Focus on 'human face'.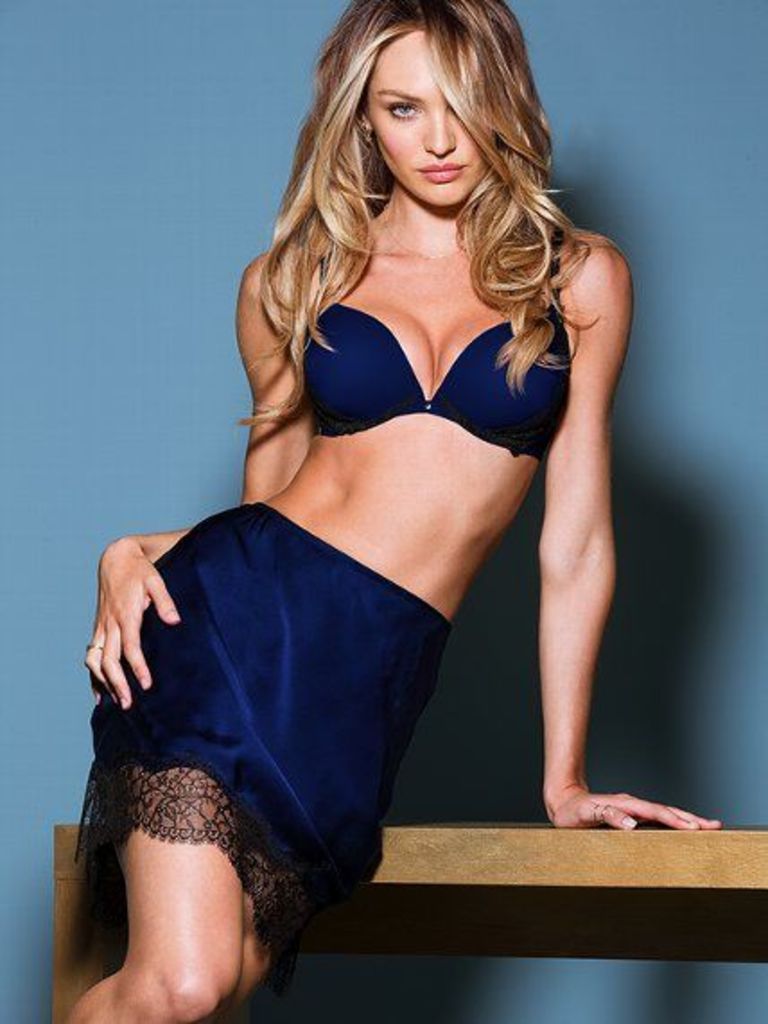
Focused at [359,18,504,221].
